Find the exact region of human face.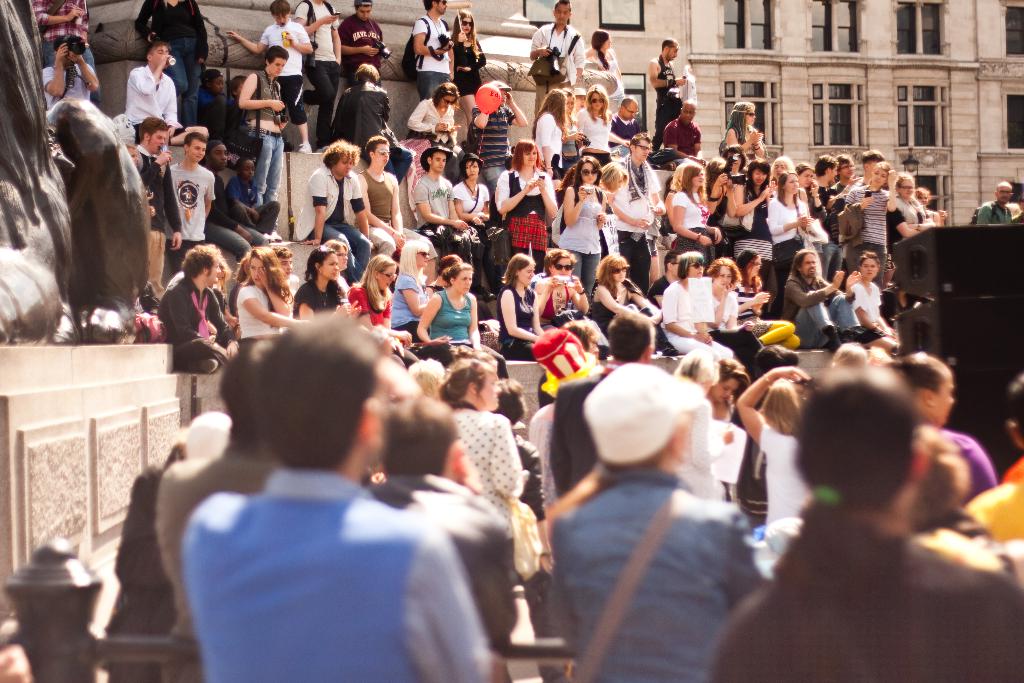
Exact region: detection(483, 368, 503, 414).
